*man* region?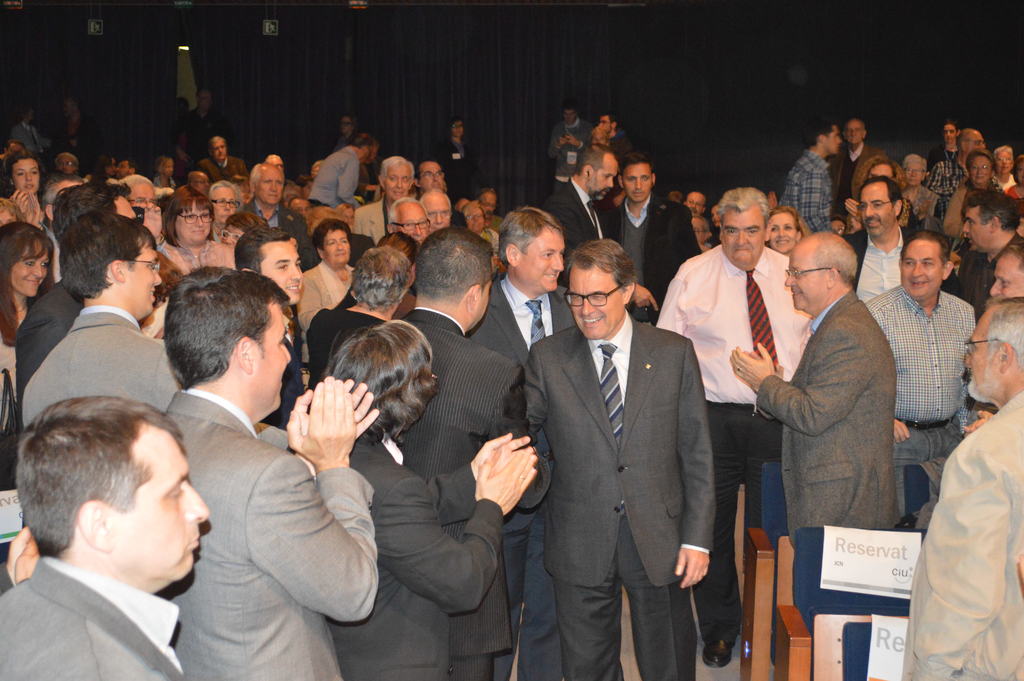
bbox(173, 88, 219, 159)
